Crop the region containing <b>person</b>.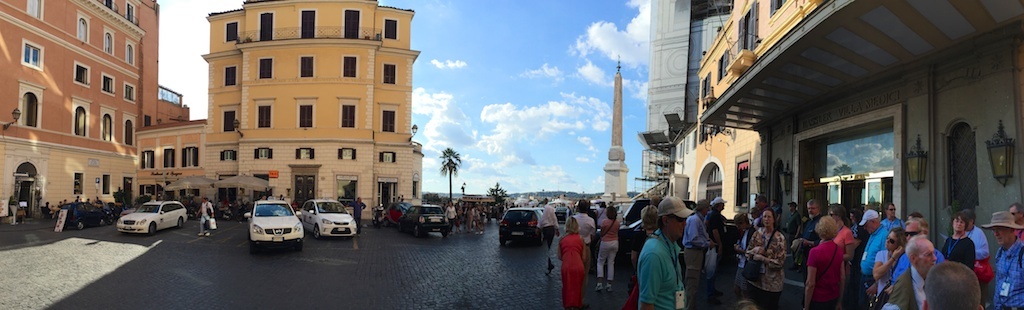
Crop region: bbox(743, 208, 788, 309).
